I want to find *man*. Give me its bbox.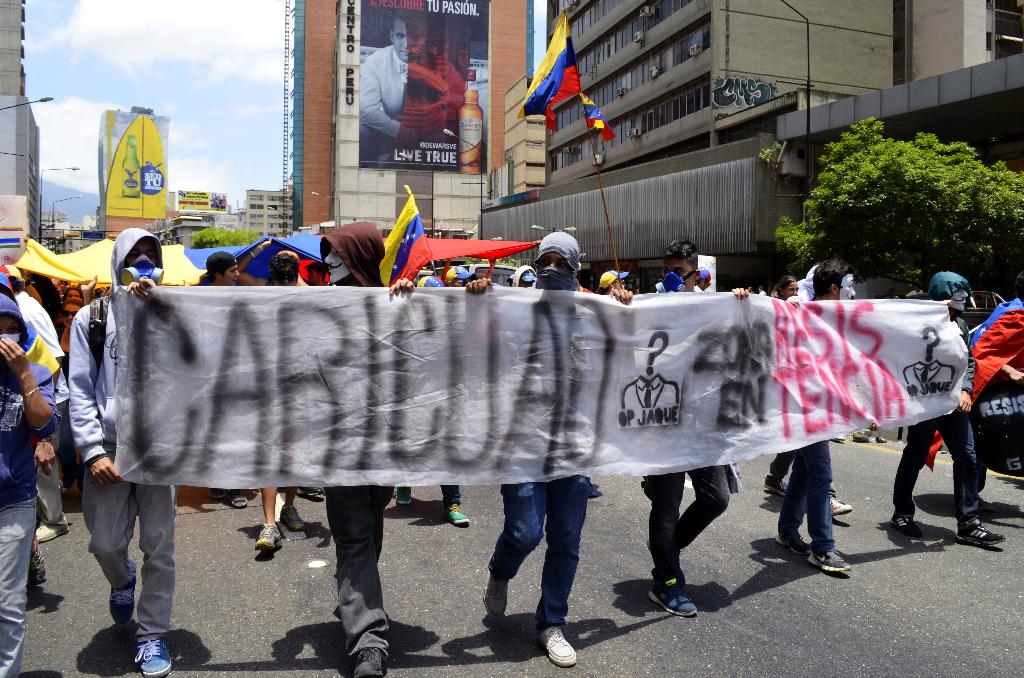
Rect(774, 255, 854, 571).
